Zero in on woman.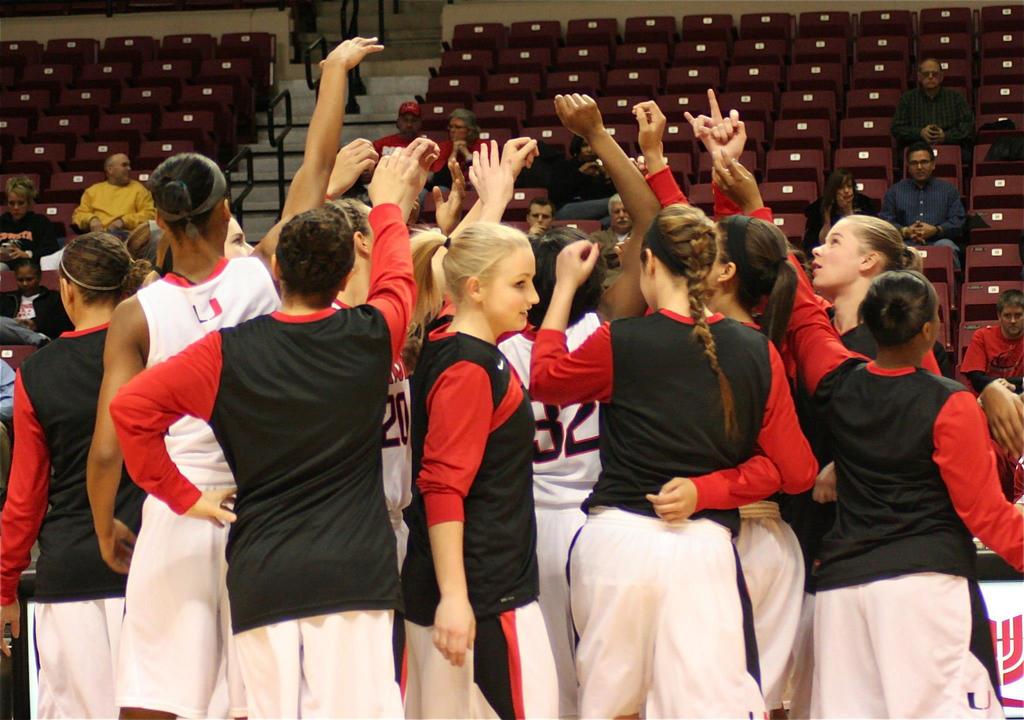
Zeroed in: region(0, 234, 147, 719).
